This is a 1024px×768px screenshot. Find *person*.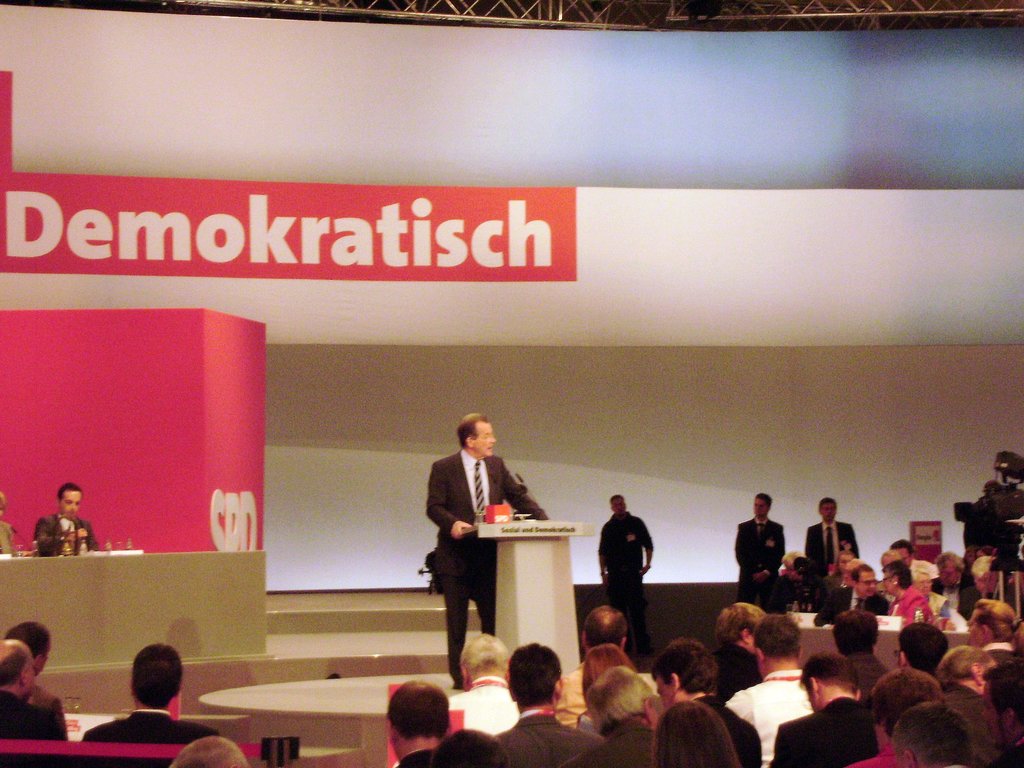
Bounding box: {"x1": 894, "y1": 540, "x2": 931, "y2": 576}.
